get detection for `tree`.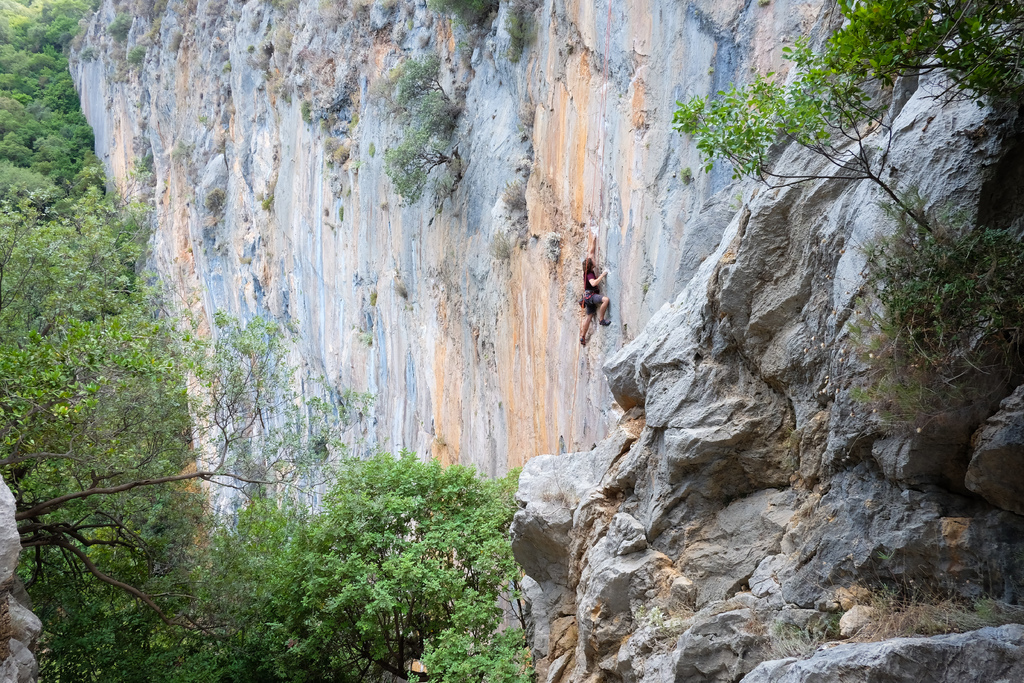
Detection: <box>669,0,1023,256</box>.
